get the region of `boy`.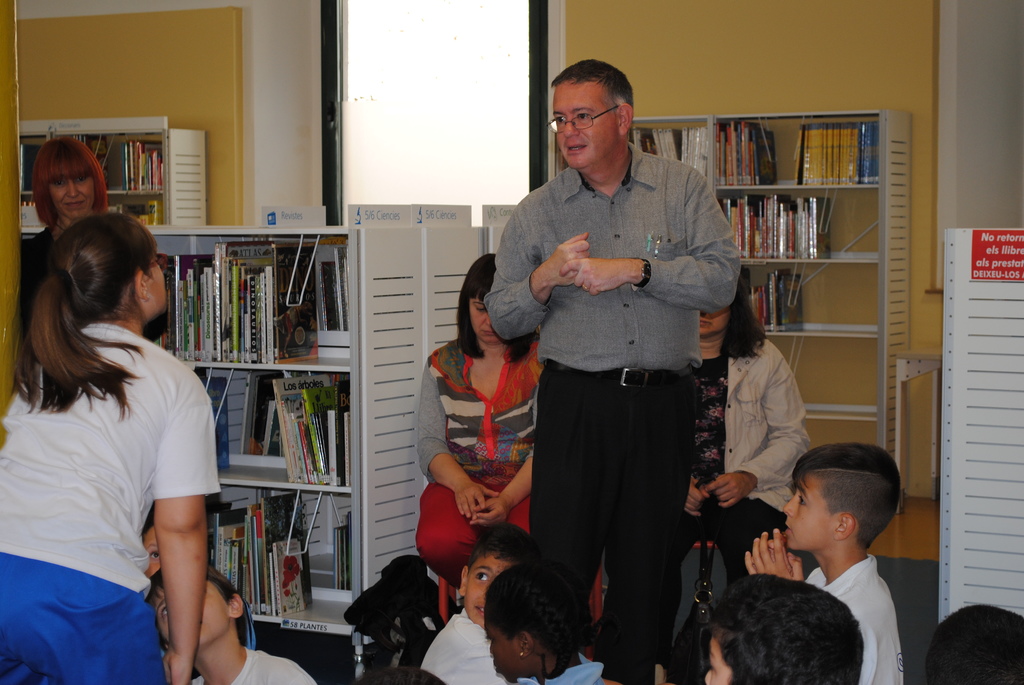
locate(740, 435, 936, 672).
